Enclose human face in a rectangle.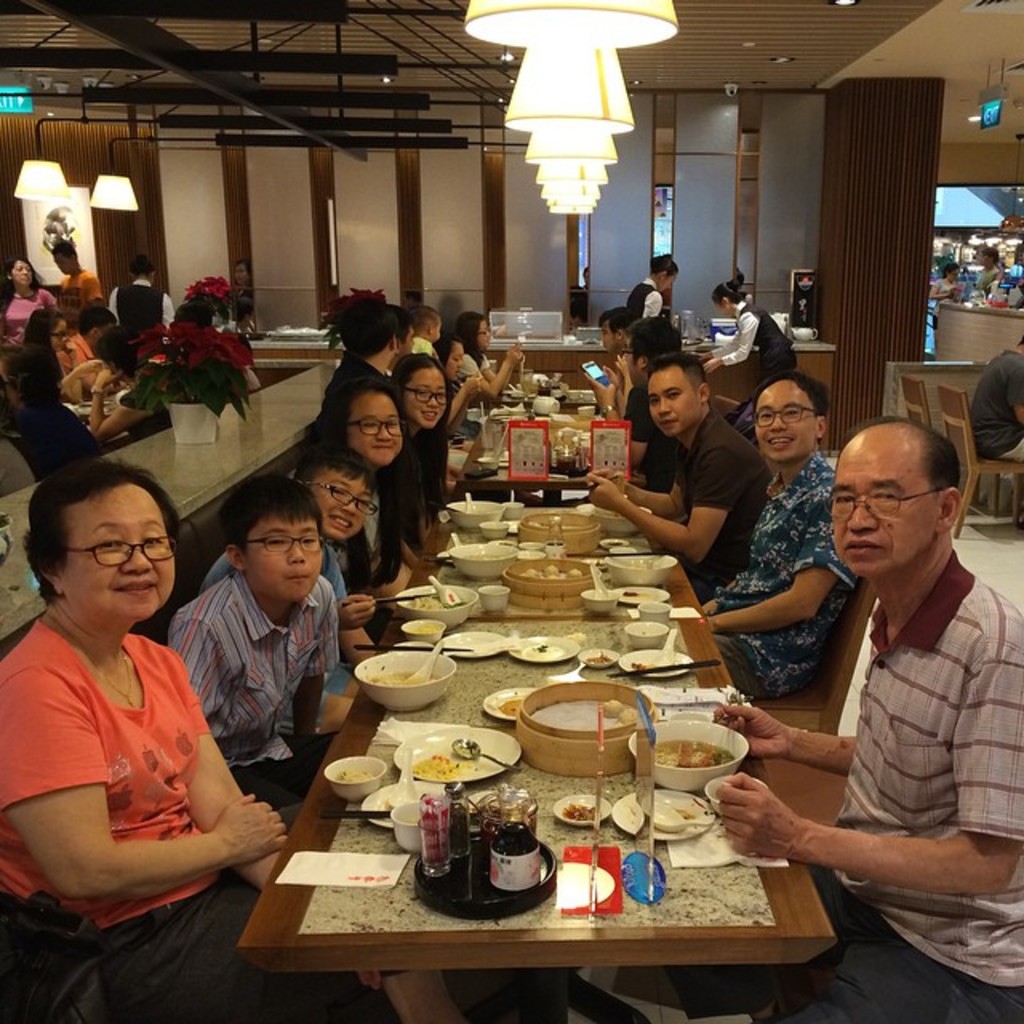
405, 374, 446, 432.
